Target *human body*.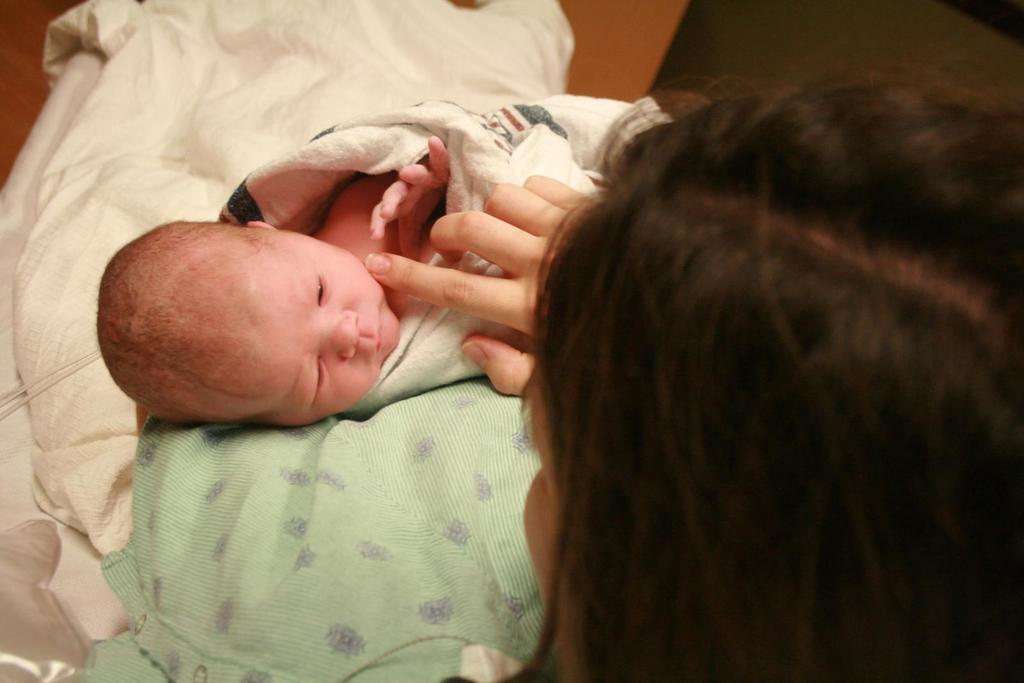
Target region: rect(86, 65, 1023, 682).
